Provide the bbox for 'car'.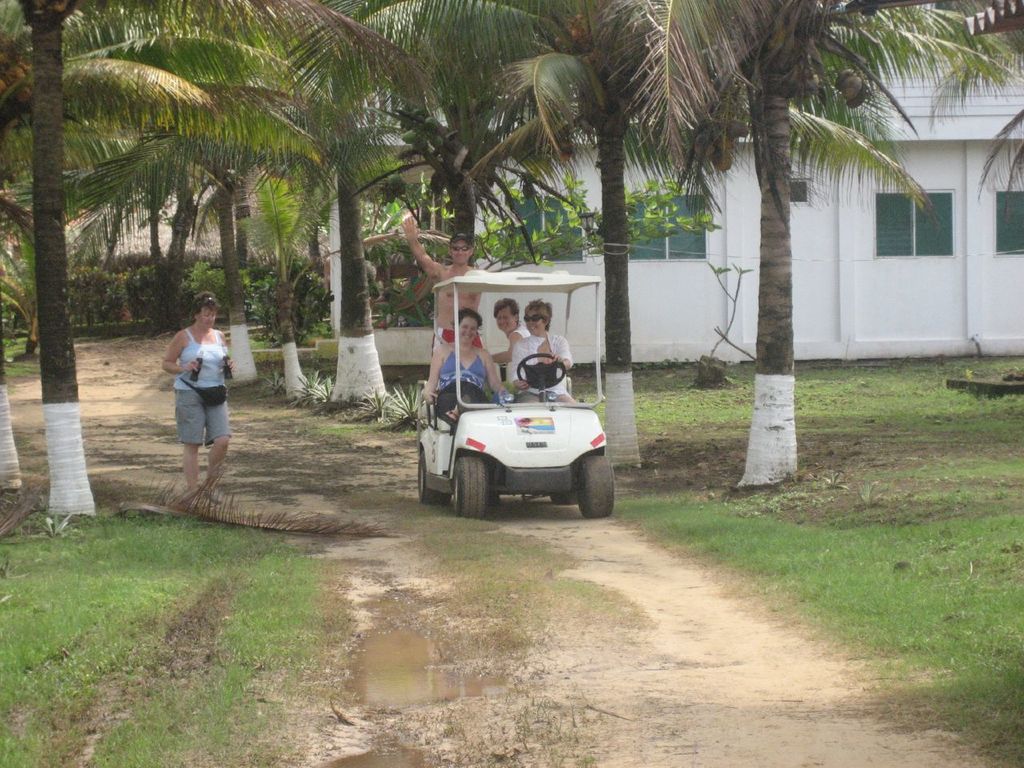
l=418, t=270, r=614, b=520.
